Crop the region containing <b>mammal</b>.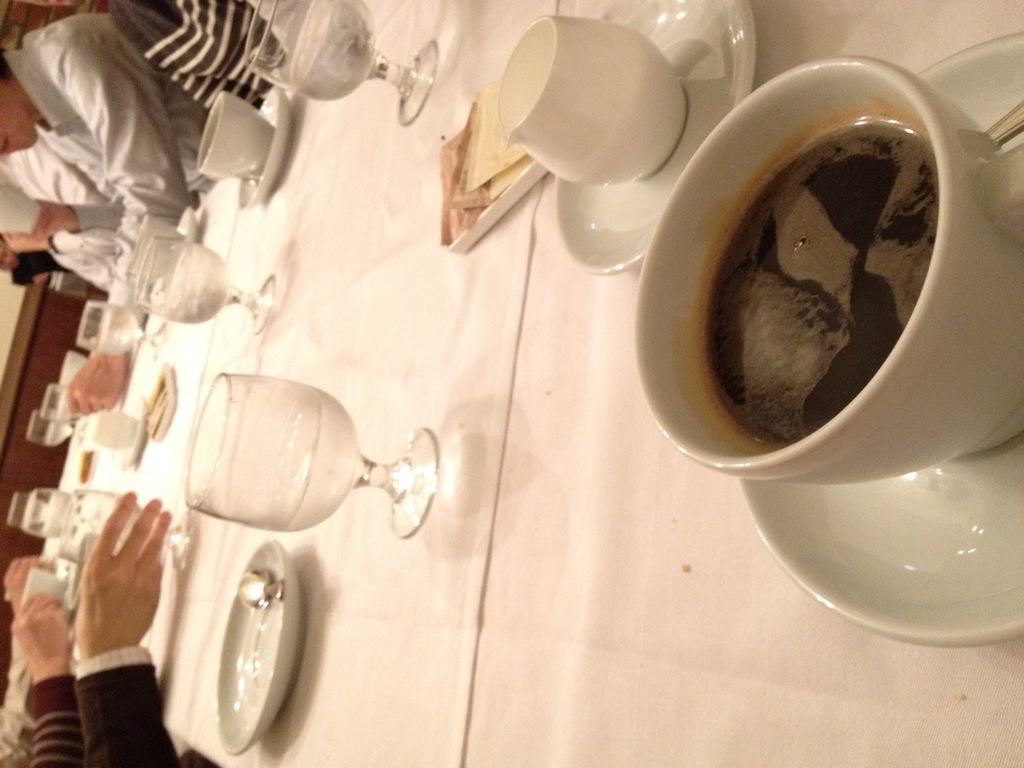
Crop region: x1=0 y1=554 x2=53 y2=726.
